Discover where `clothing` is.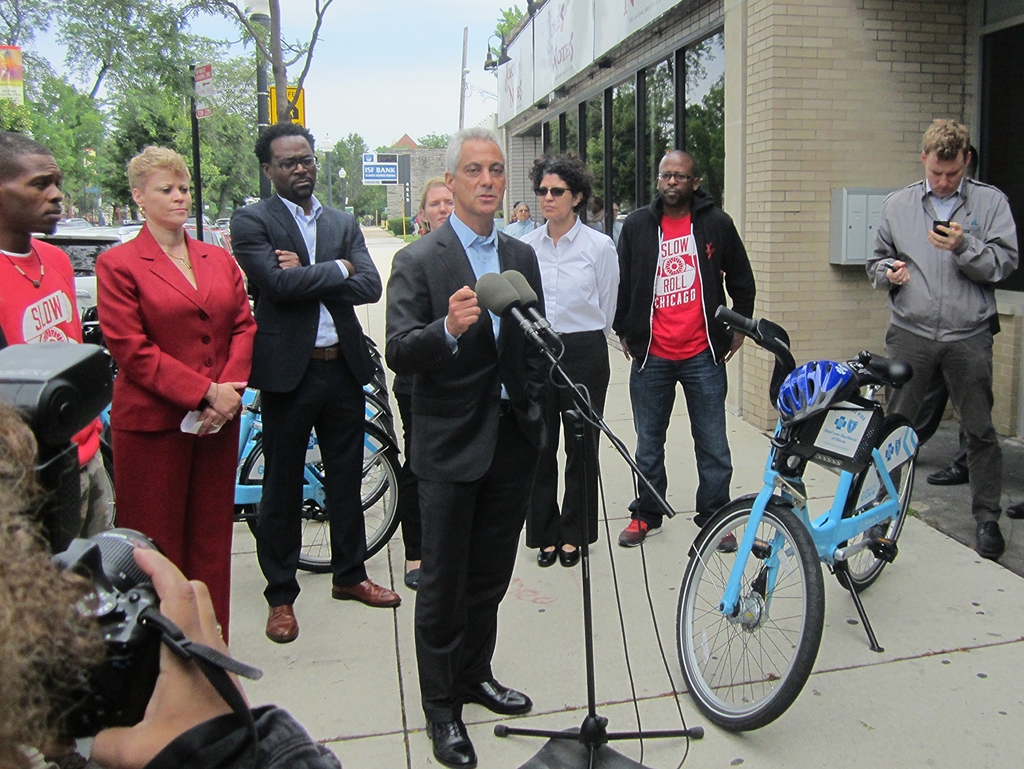
Discovered at locate(0, 234, 116, 538).
